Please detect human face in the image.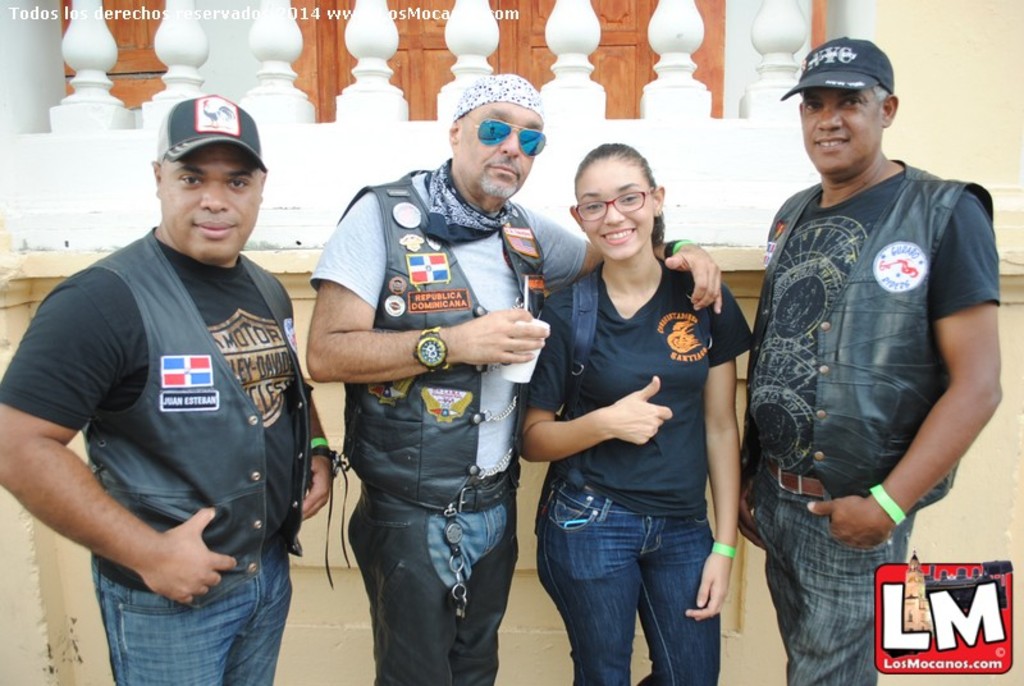
{"x1": 457, "y1": 99, "x2": 531, "y2": 207}.
